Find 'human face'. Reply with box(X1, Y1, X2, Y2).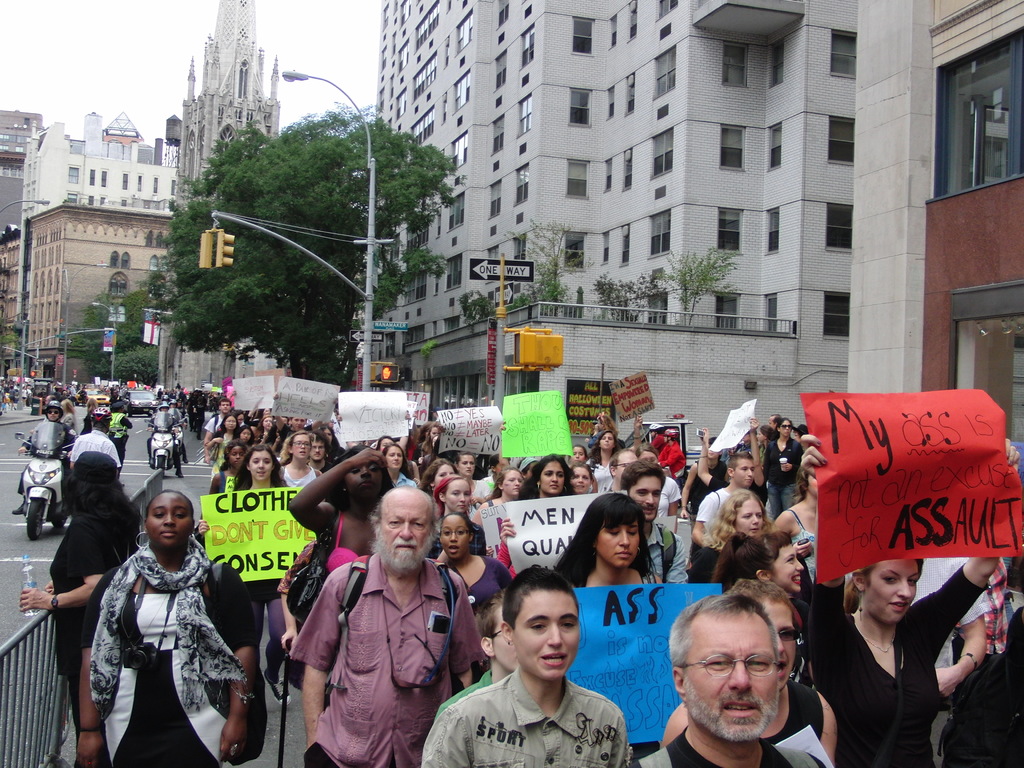
box(625, 477, 664, 509).
